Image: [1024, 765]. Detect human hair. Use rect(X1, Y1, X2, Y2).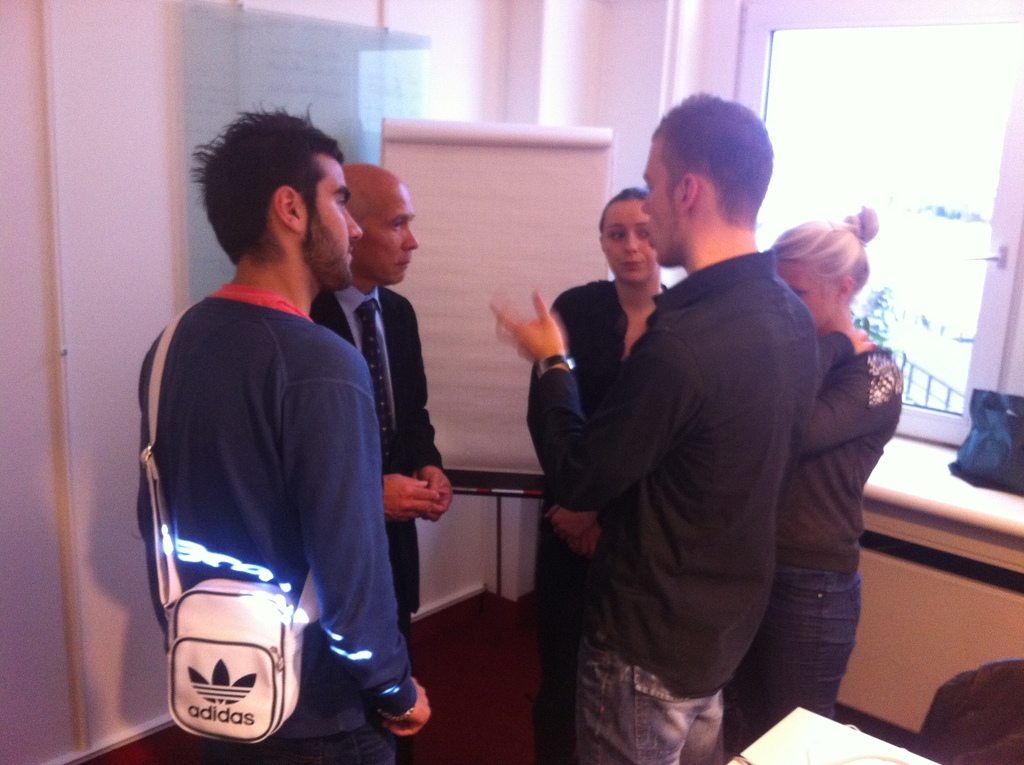
rect(771, 205, 880, 305).
